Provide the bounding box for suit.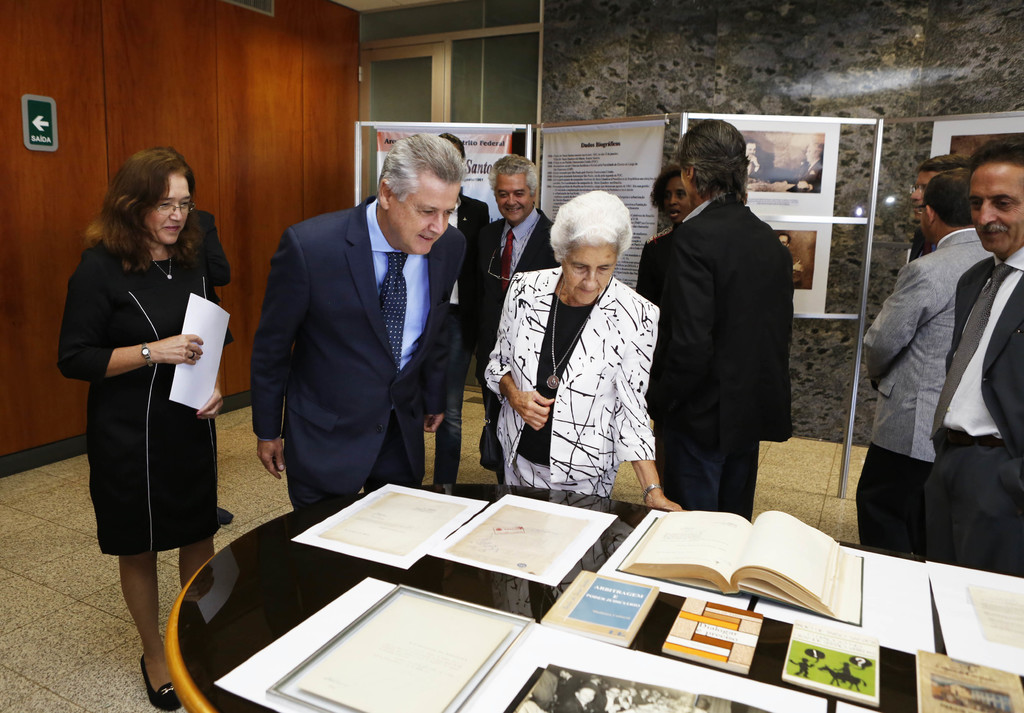
(x1=637, y1=190, x2=787, y2=518).
